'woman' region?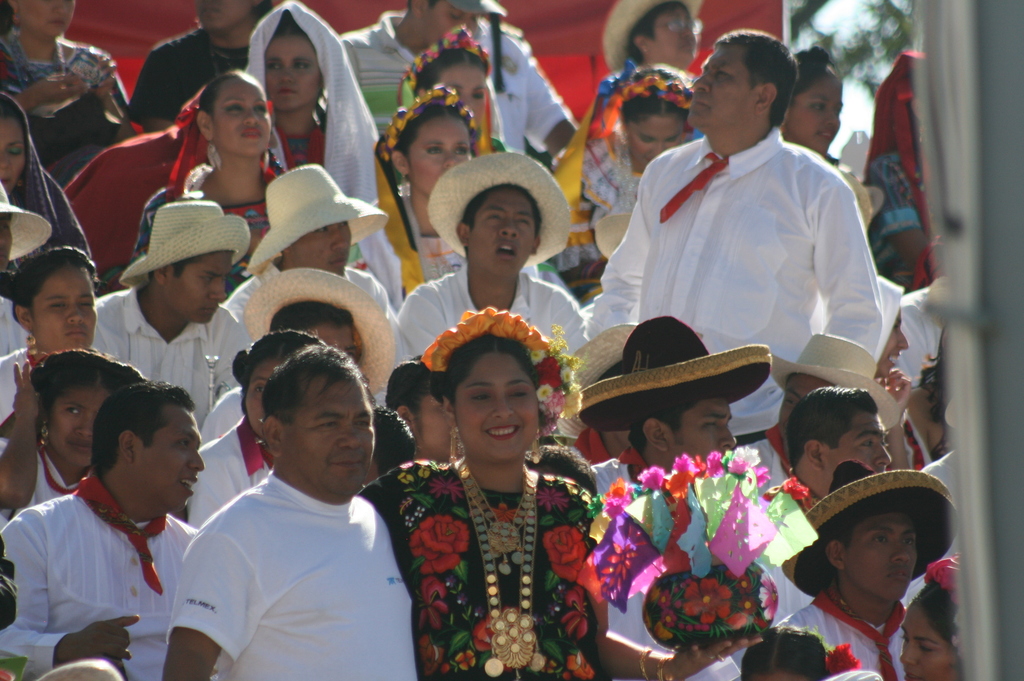
crop(892, 320, 963, 496)
